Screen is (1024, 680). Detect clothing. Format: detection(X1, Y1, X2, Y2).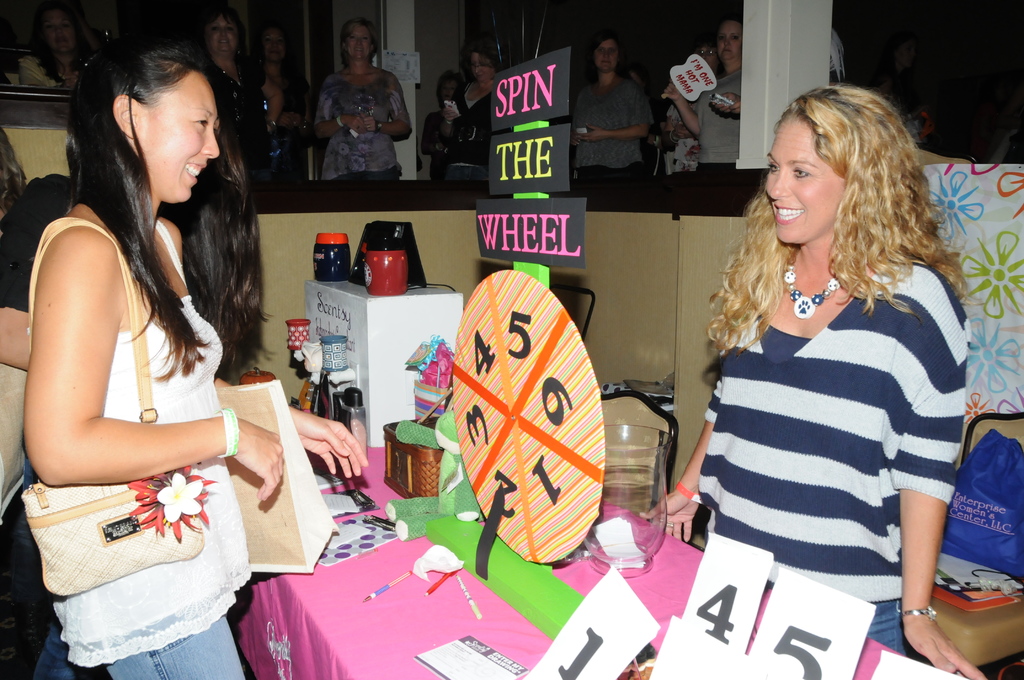
detection(99, 219, 244, 677).
